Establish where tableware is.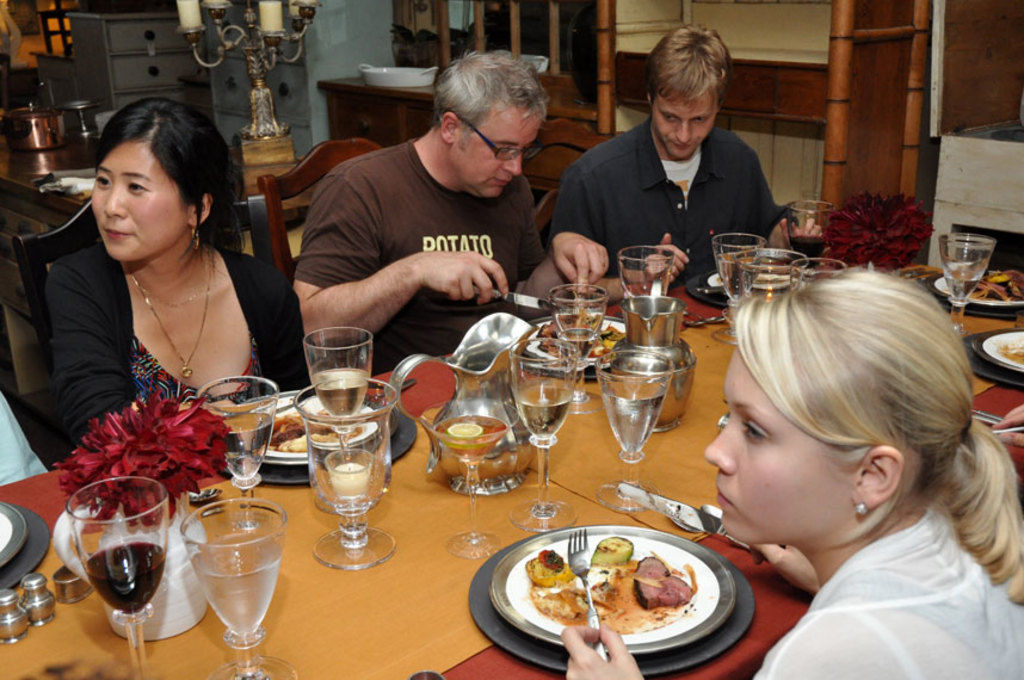
Established at {"x1": 974, "y1": 329, "x2": 1023, "y2": 389}.
